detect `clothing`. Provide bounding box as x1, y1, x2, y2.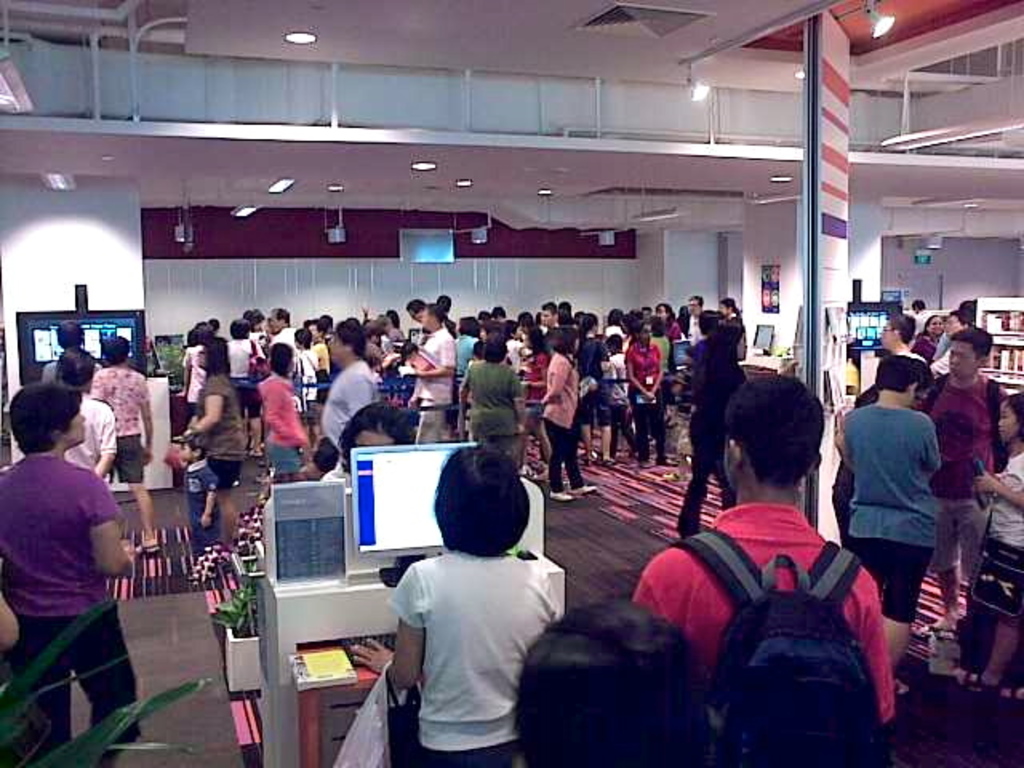
842, 371, 958, 608.
